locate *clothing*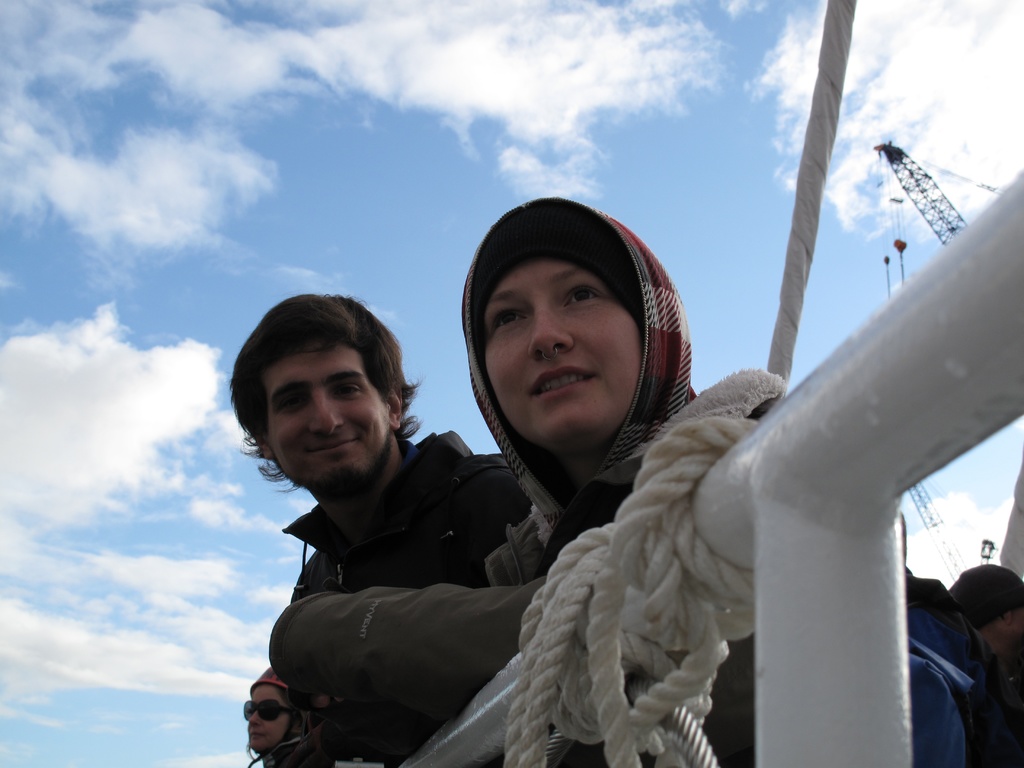
bbox(271, 427, 531, 767)
